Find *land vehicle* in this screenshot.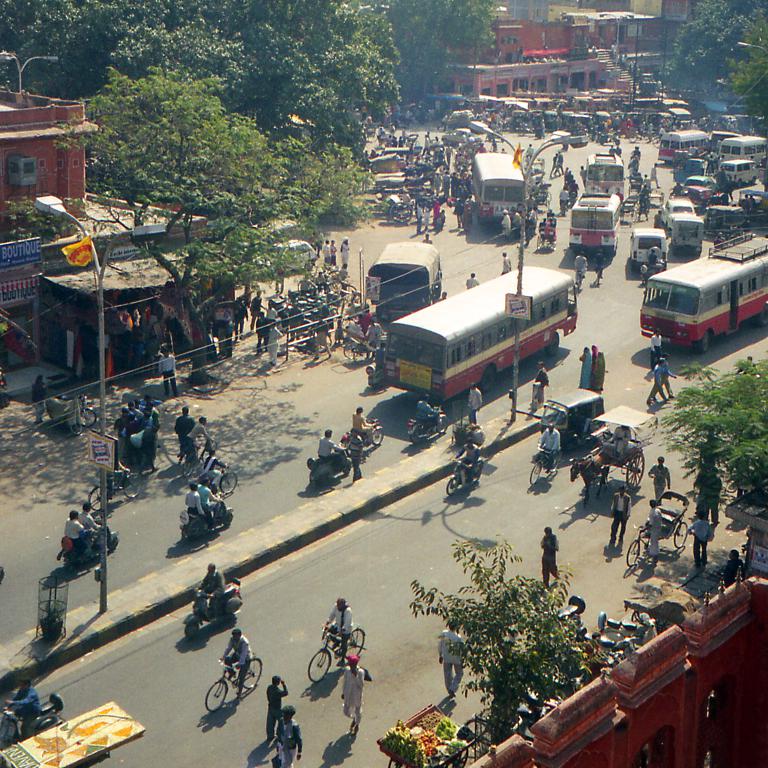
The bounding box for *land vehicle* is (527,448,557,482).
